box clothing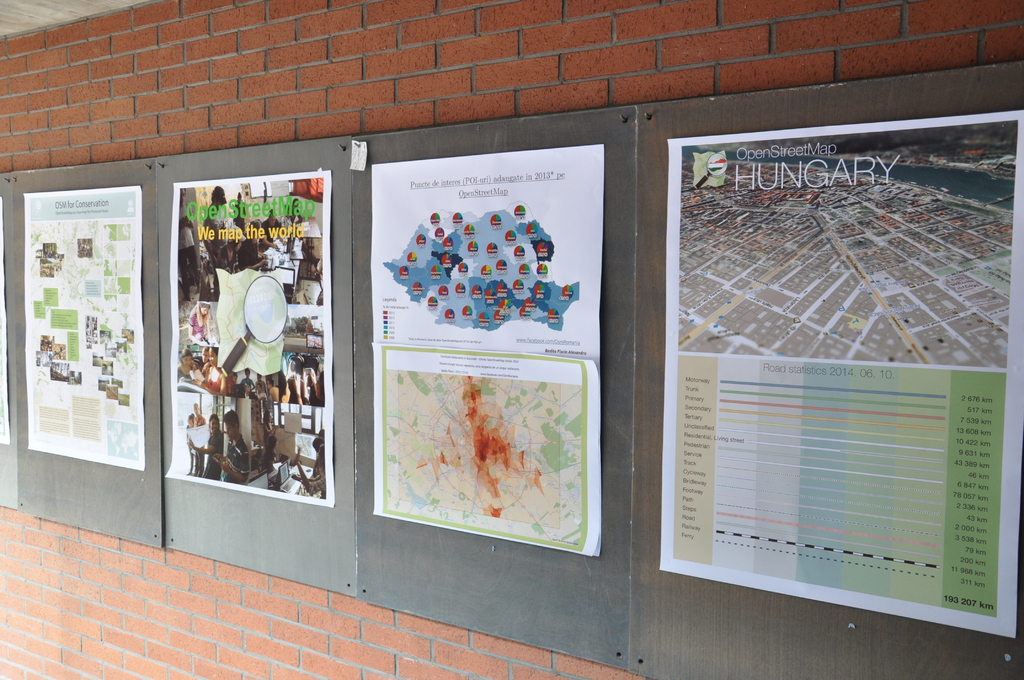
box(191, 312, 209, 339)
